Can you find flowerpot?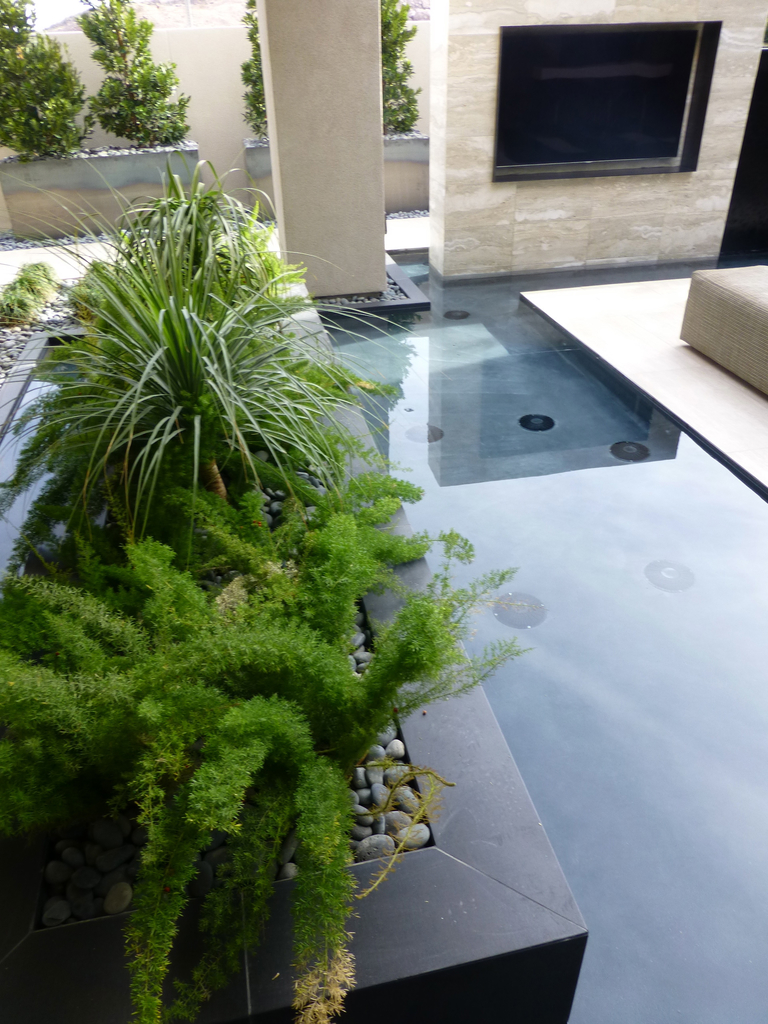
Yes, bounding box: bbox(0, 142, 196, 241).
